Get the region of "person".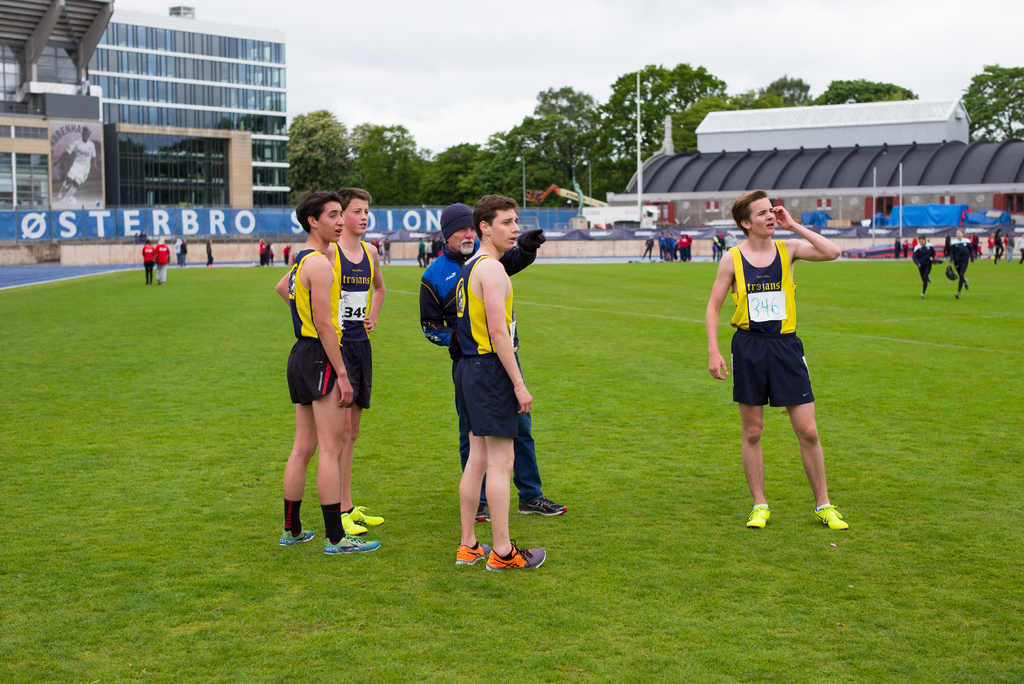
Rect(330, 185, 386, 541).
